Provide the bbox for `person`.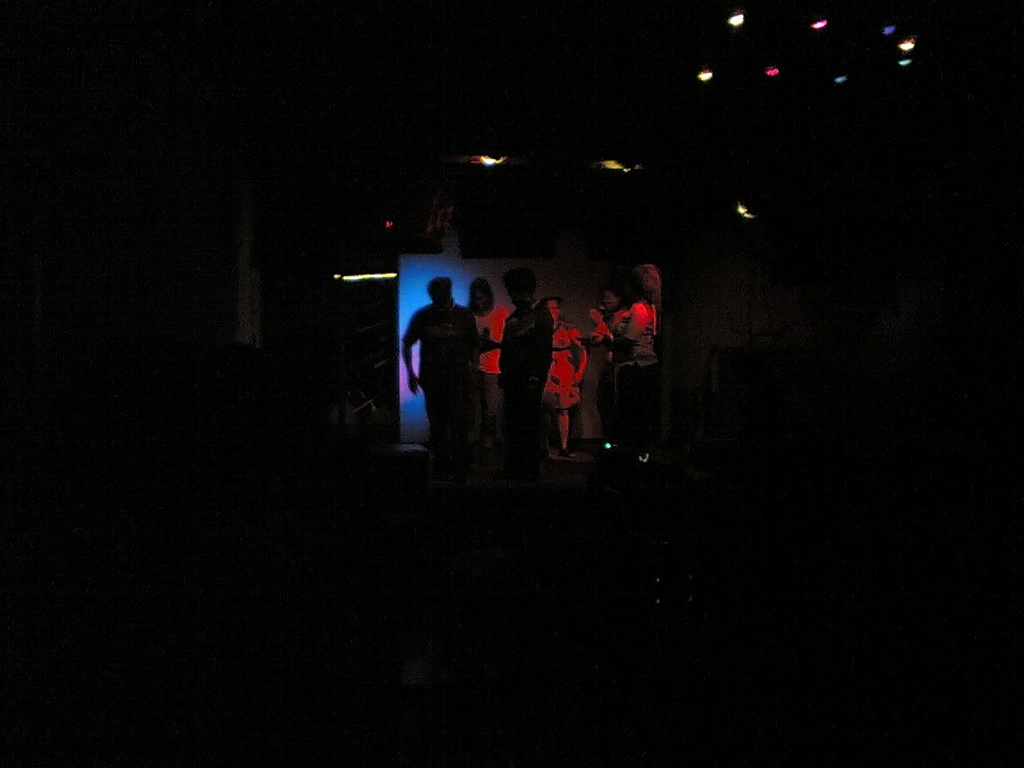
pyautogui.locateOnScreen(462, 271, 514, 463).
